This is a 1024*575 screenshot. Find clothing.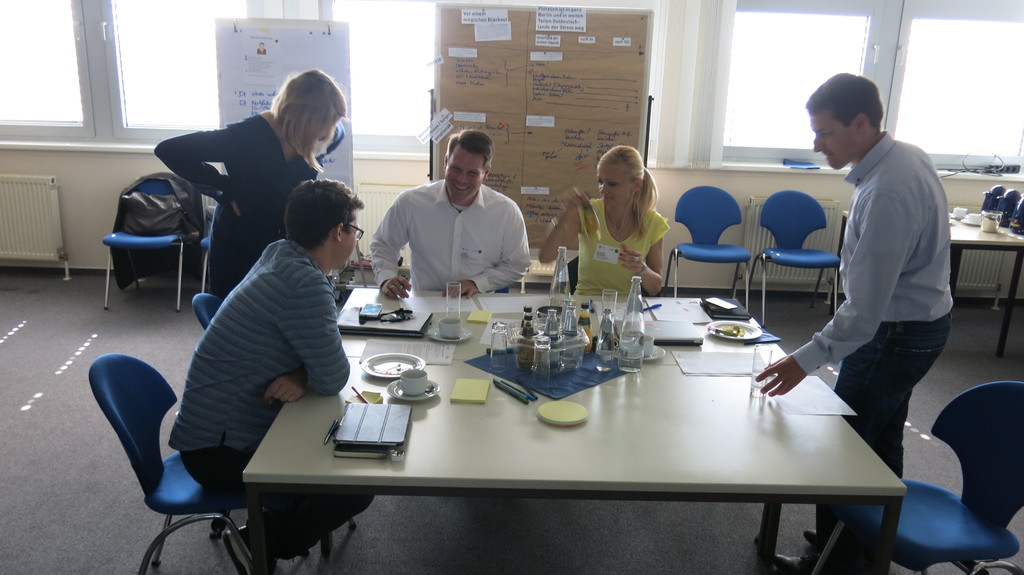
Bounding box: 152,114,346,303.
